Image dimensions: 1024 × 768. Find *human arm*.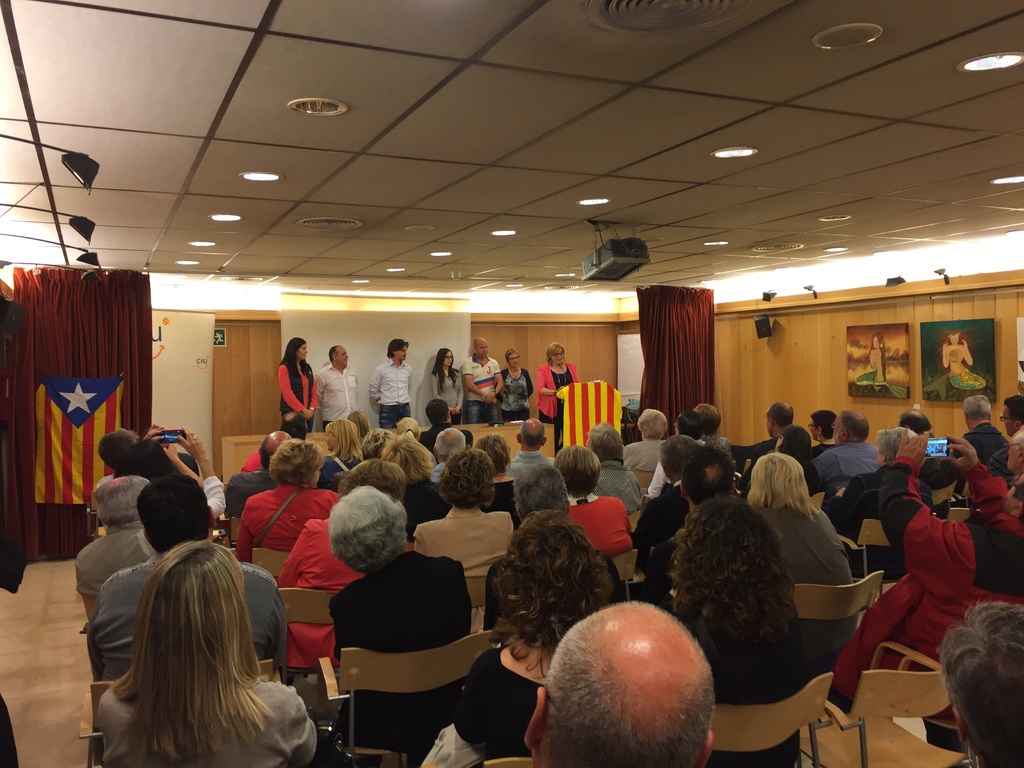
[x1=274, y1=522, x2=308, y2=589].
